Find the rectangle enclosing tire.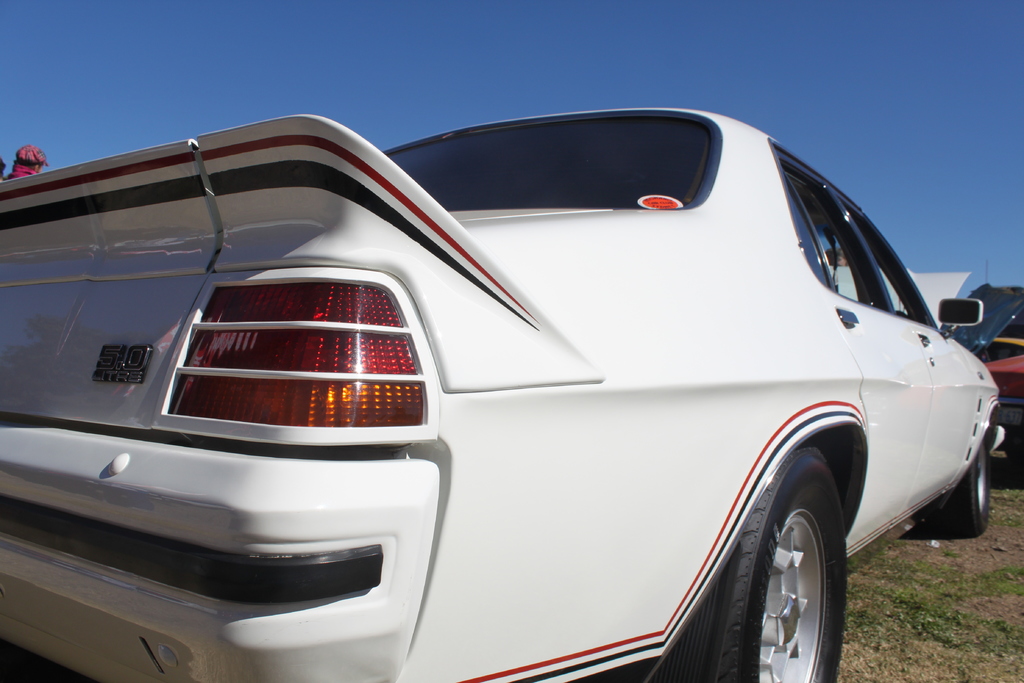
[718, 468, 865, 682].
